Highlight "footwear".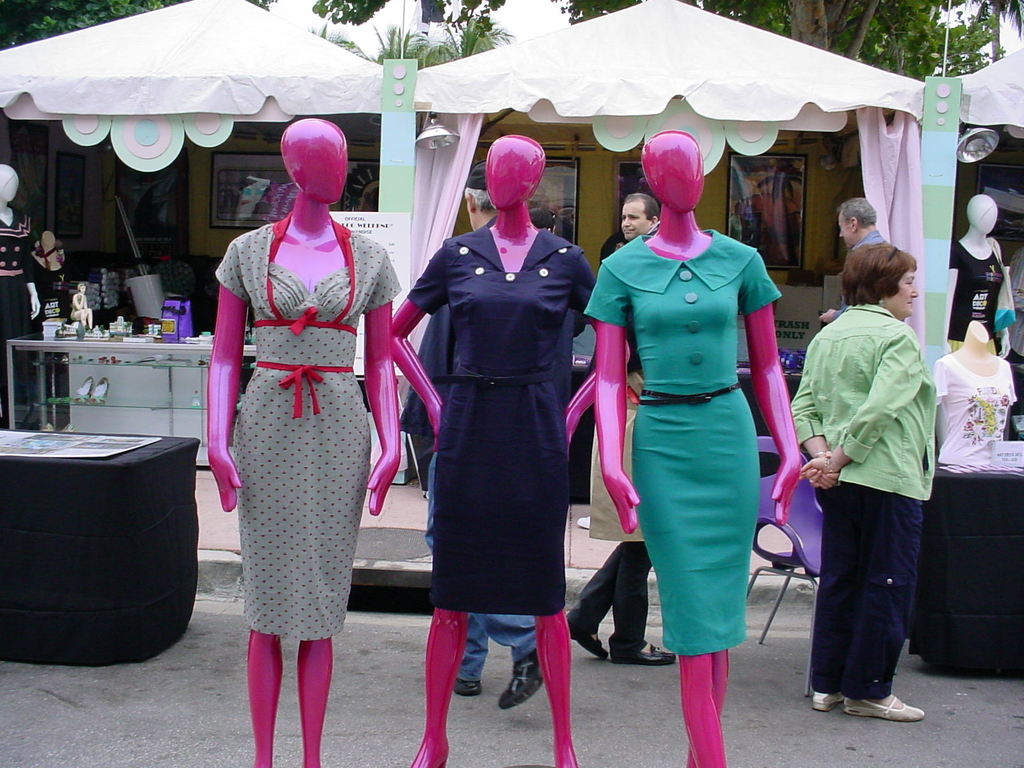
Highlighted region: pyautogui.locateOnScreen(450, 679, 484, 696).
